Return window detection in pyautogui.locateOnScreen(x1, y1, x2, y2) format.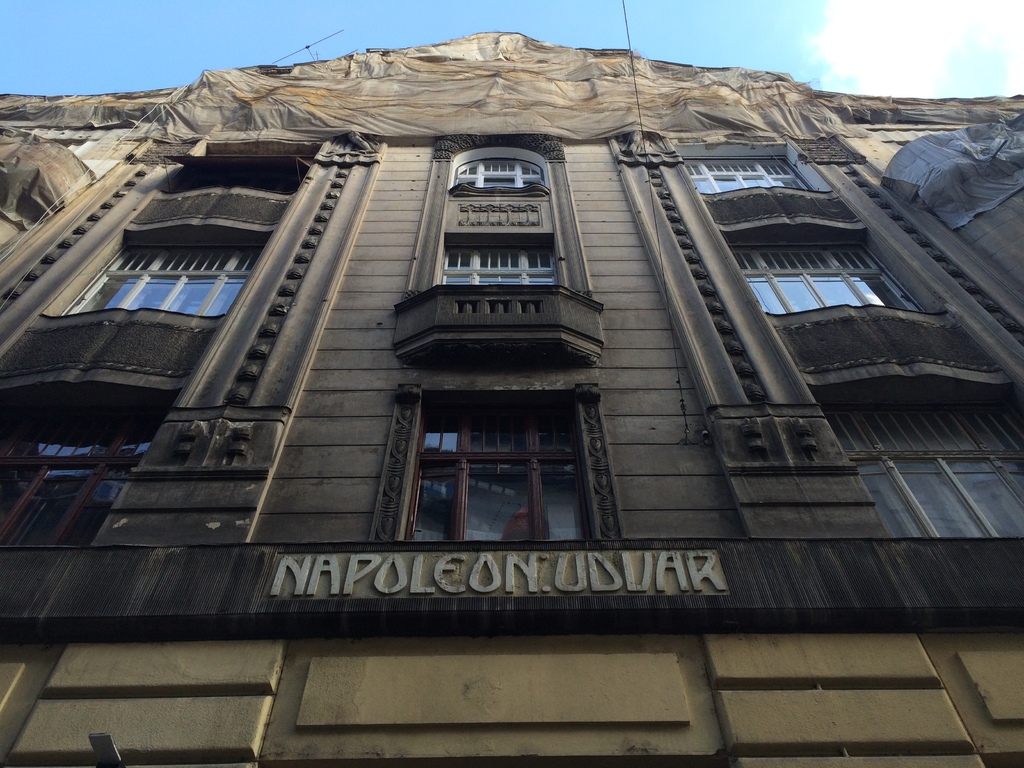
pyautogui.locateOnScreen(451, 156, 543, 186).
